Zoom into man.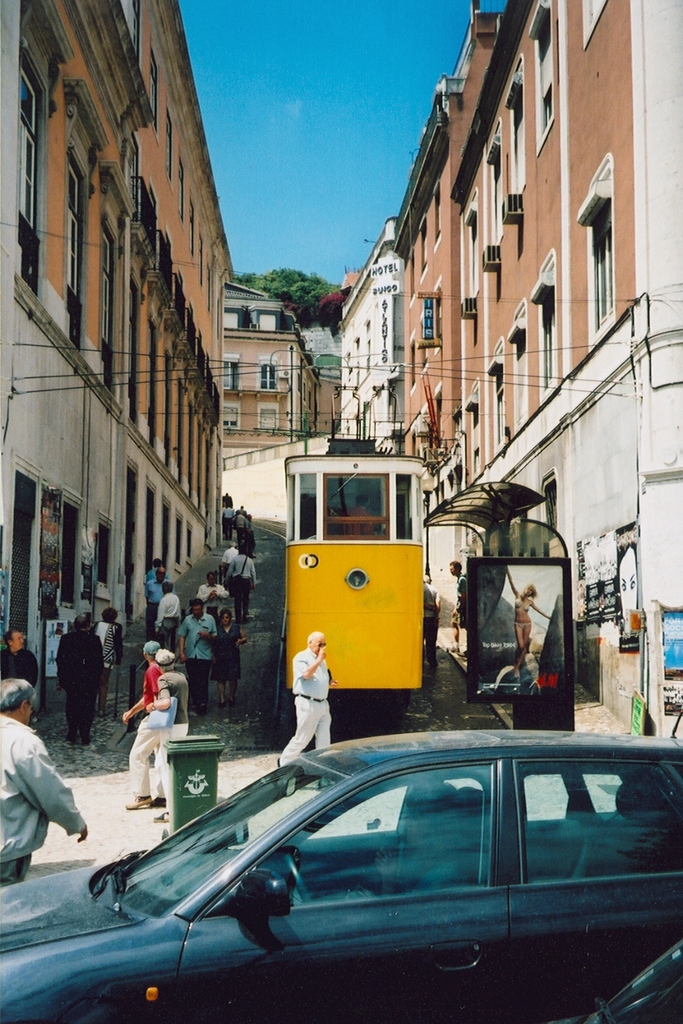
Zoom target: [153, 579, 183, 650].
